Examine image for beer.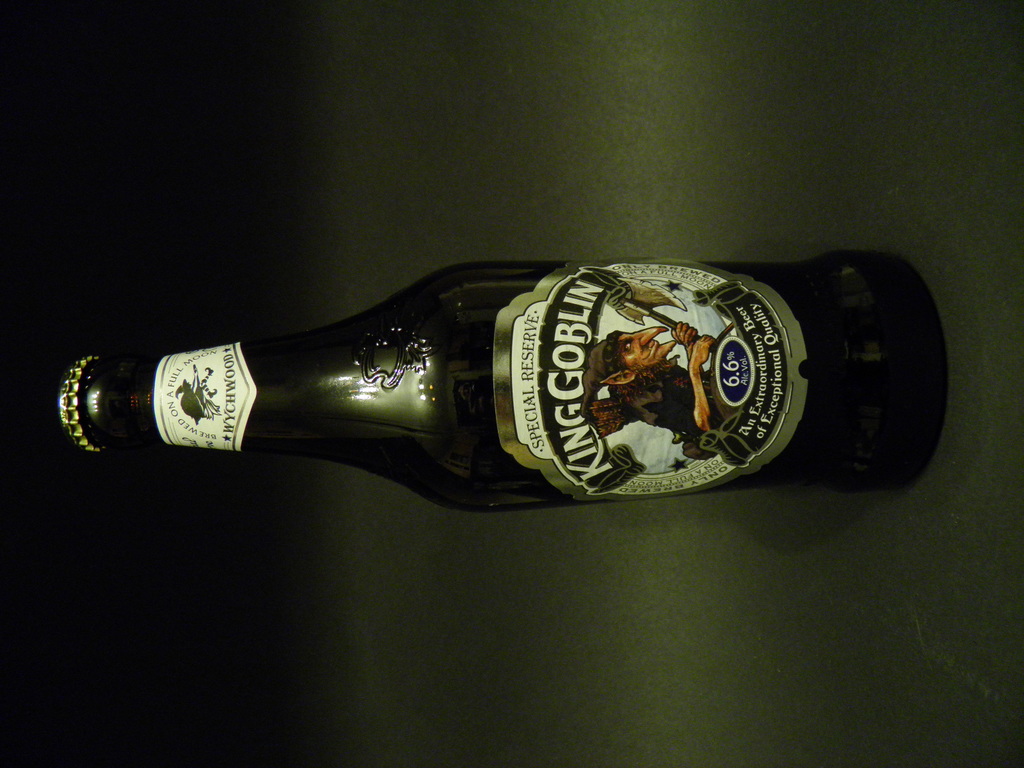
Examination result: (57, 253, 950, 496).
